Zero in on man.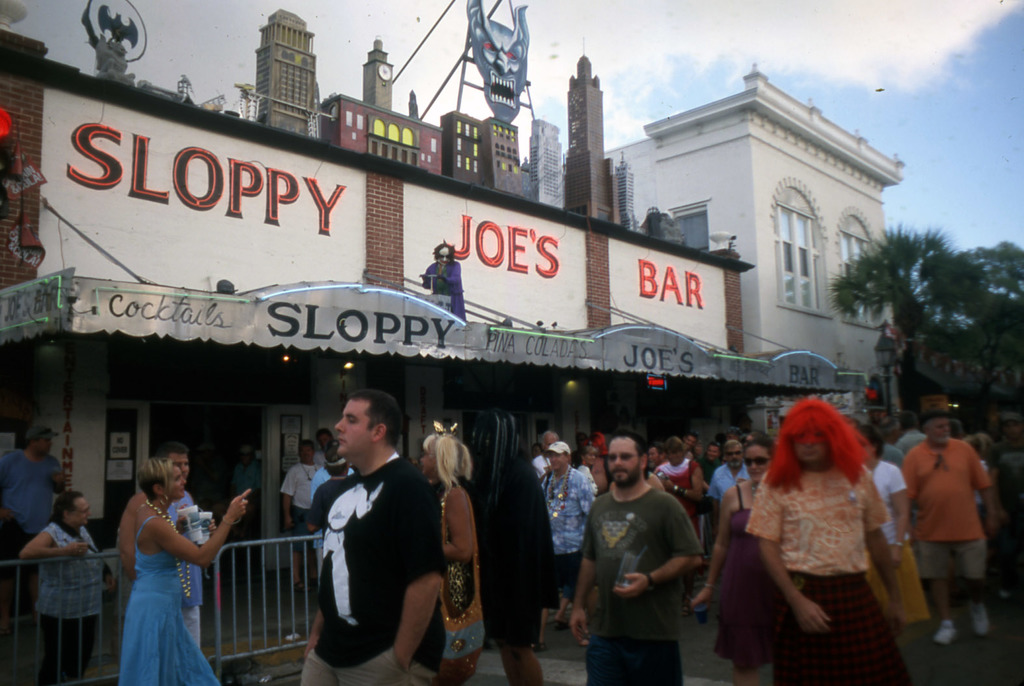
Zeroed in: bbox=(537, 430, 563, 474).
